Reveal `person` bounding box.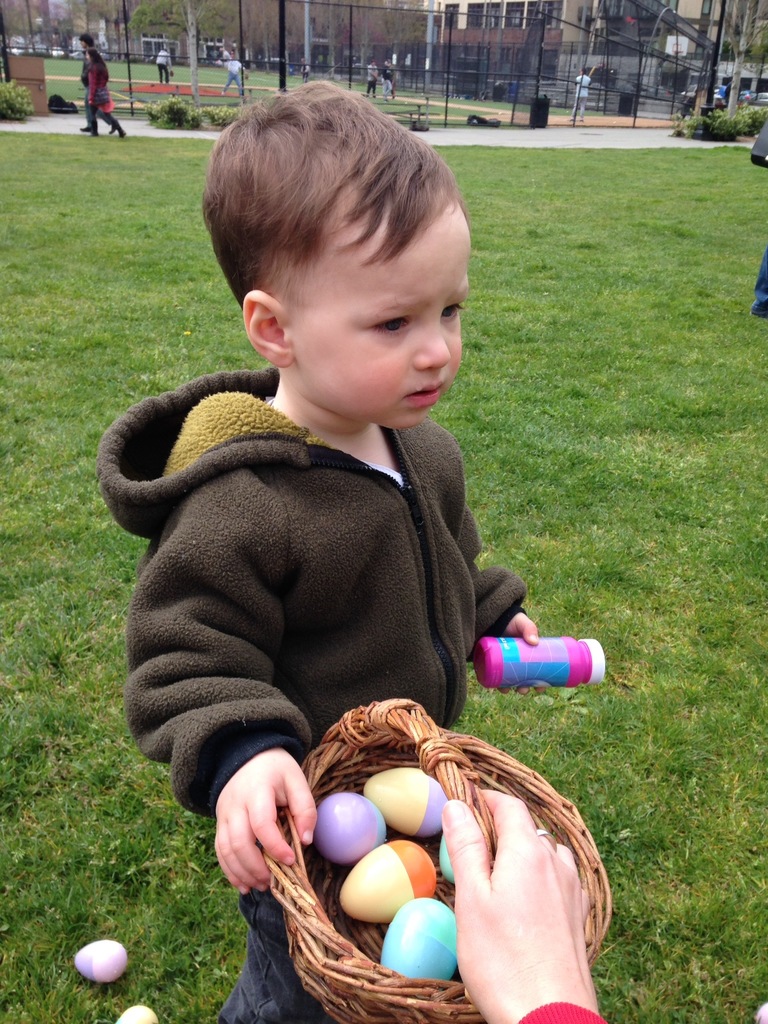
Revealed: crop(127, 46, 571, 929).
